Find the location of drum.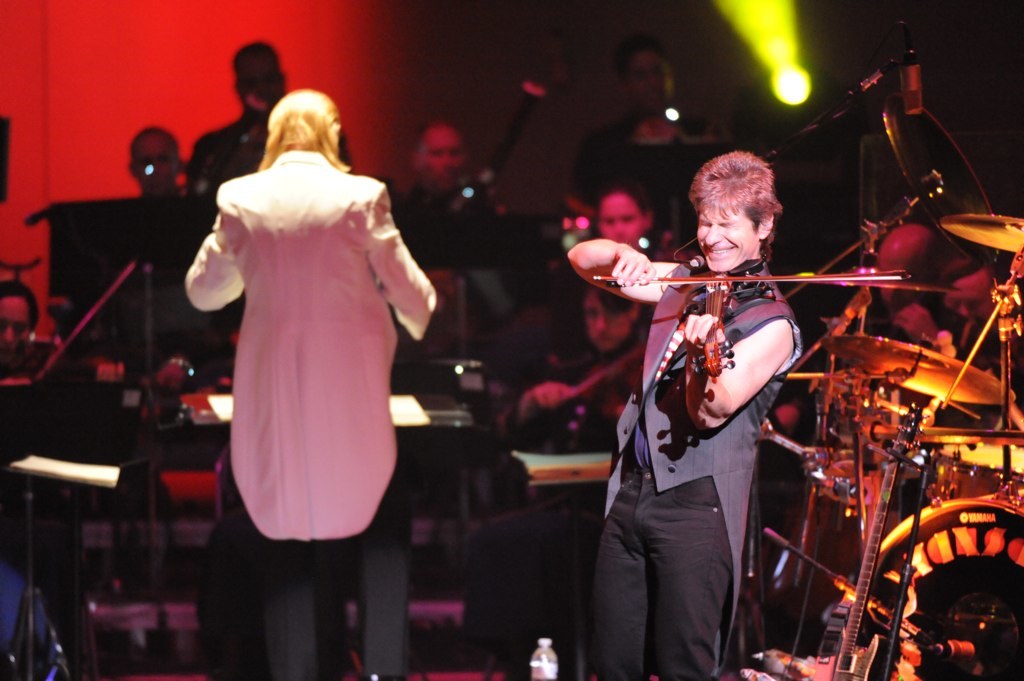
Location: pyautogui.locateOnScreen(936, 440, 1023, 501).
